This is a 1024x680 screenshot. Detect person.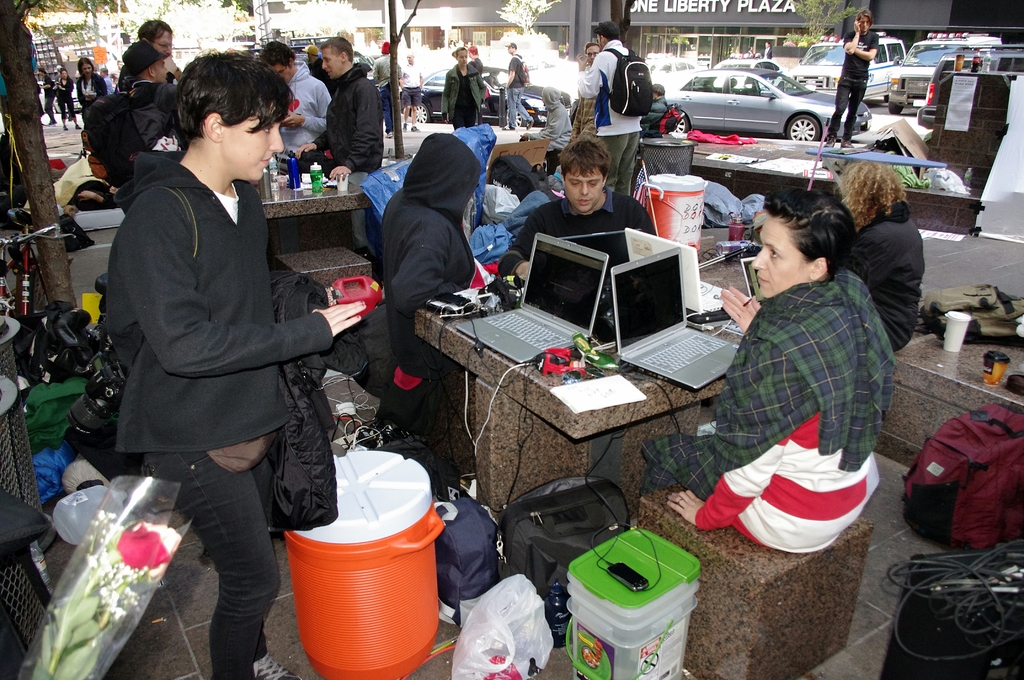
<box>712,166,899,587</box>.
